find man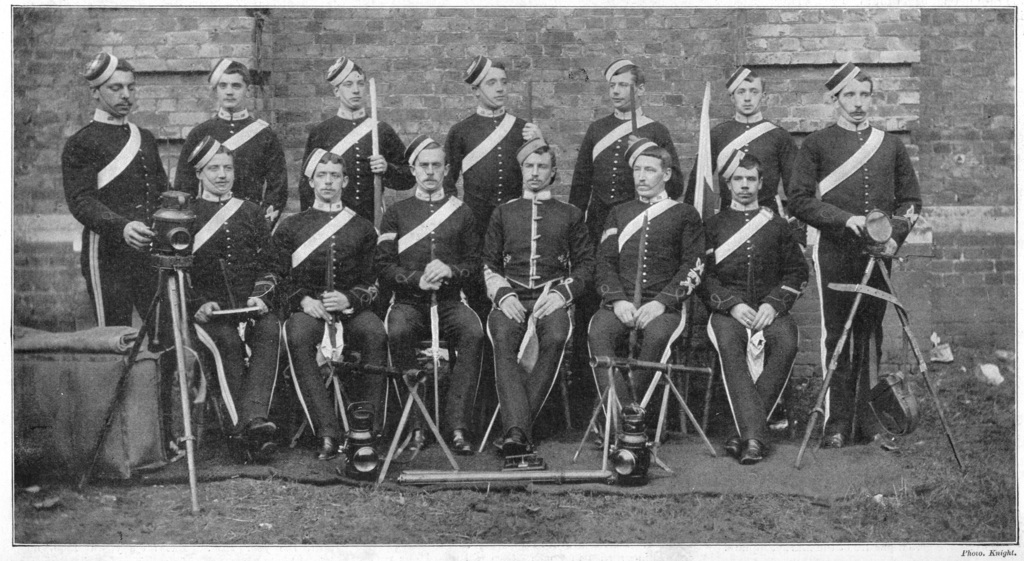
(478, 138, 596, 451)
